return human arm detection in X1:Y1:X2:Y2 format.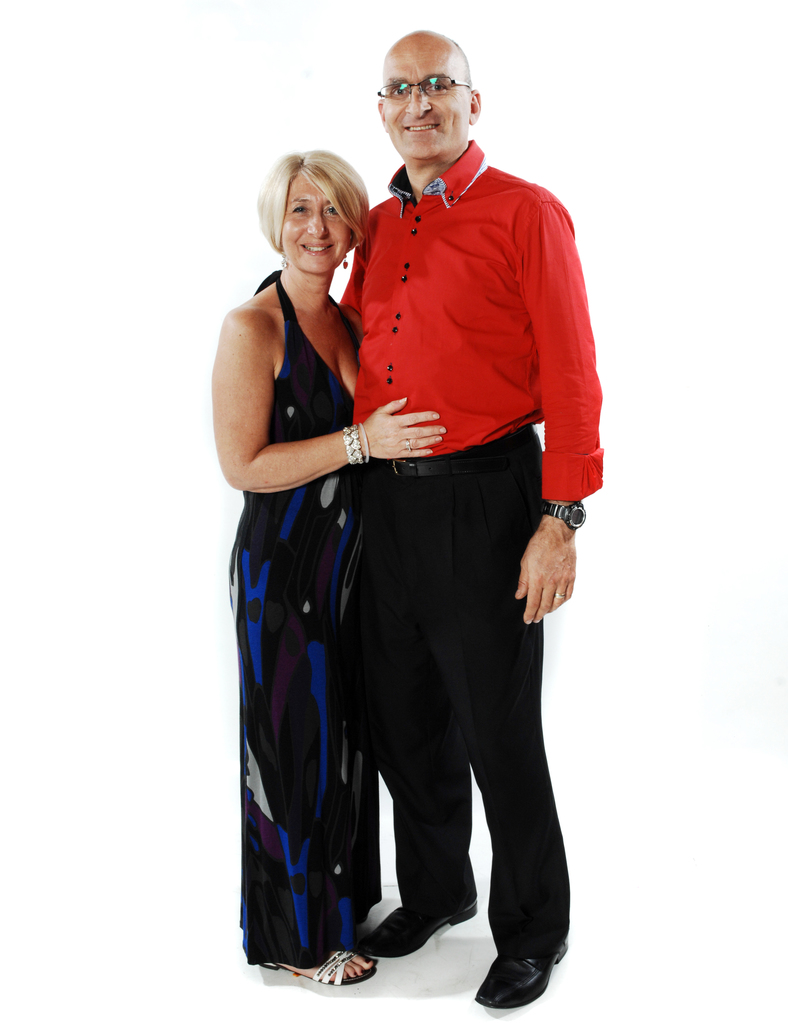
221:305:383:507.
